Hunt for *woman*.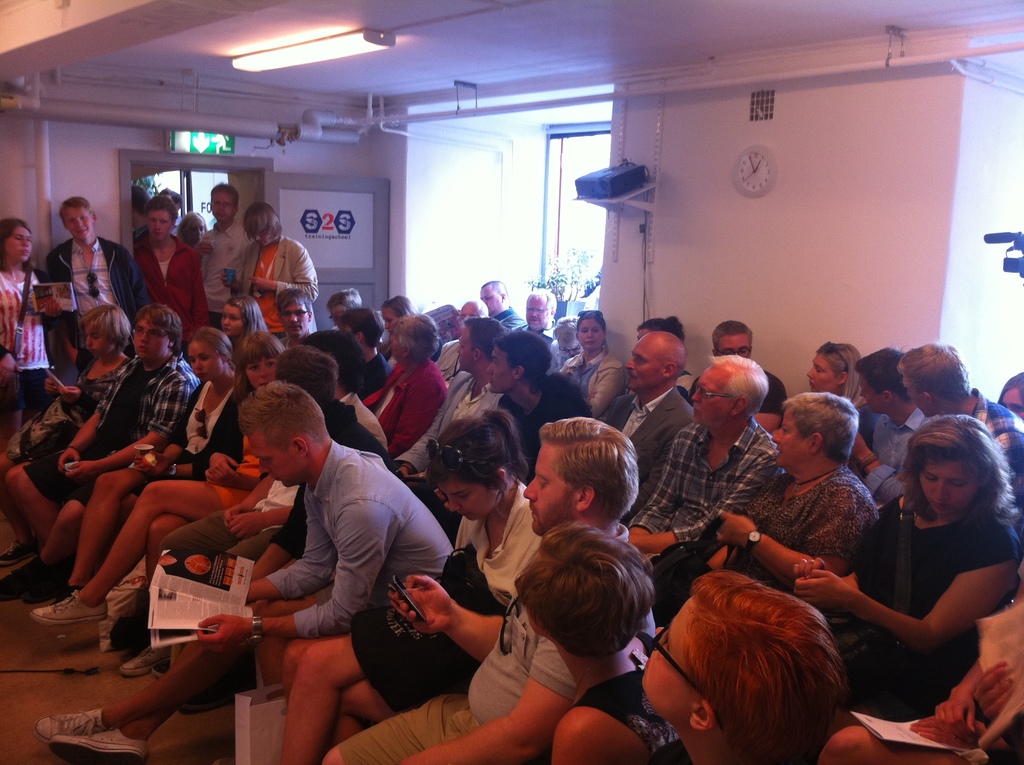
Hunted down at <box>271,408,548,764</box>.
